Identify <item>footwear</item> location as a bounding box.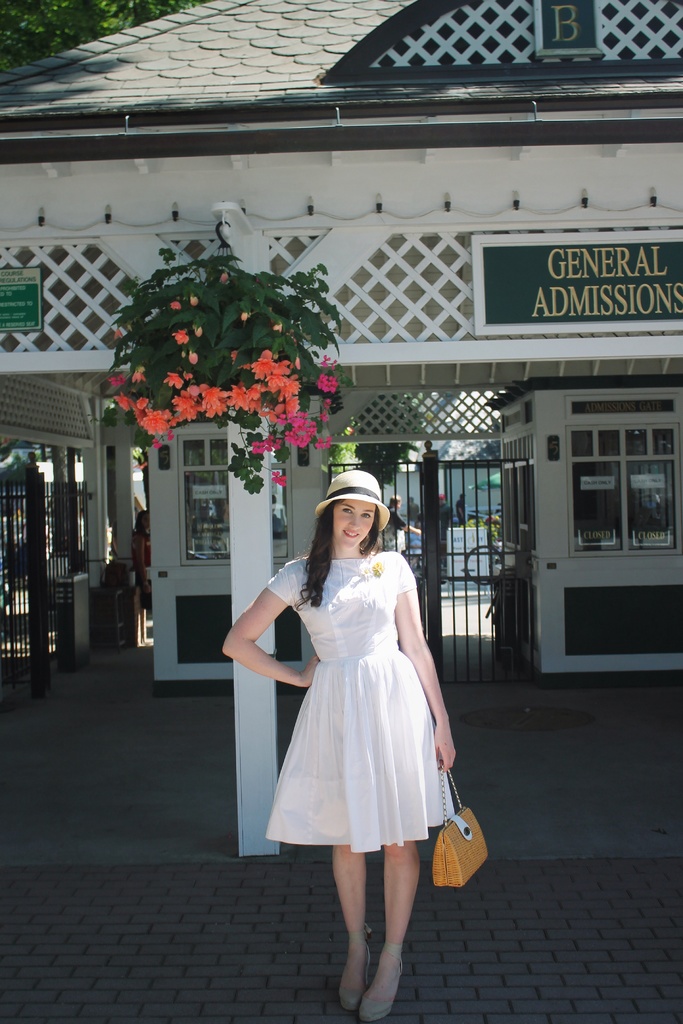
<box>356,943,404,1023</box>.
